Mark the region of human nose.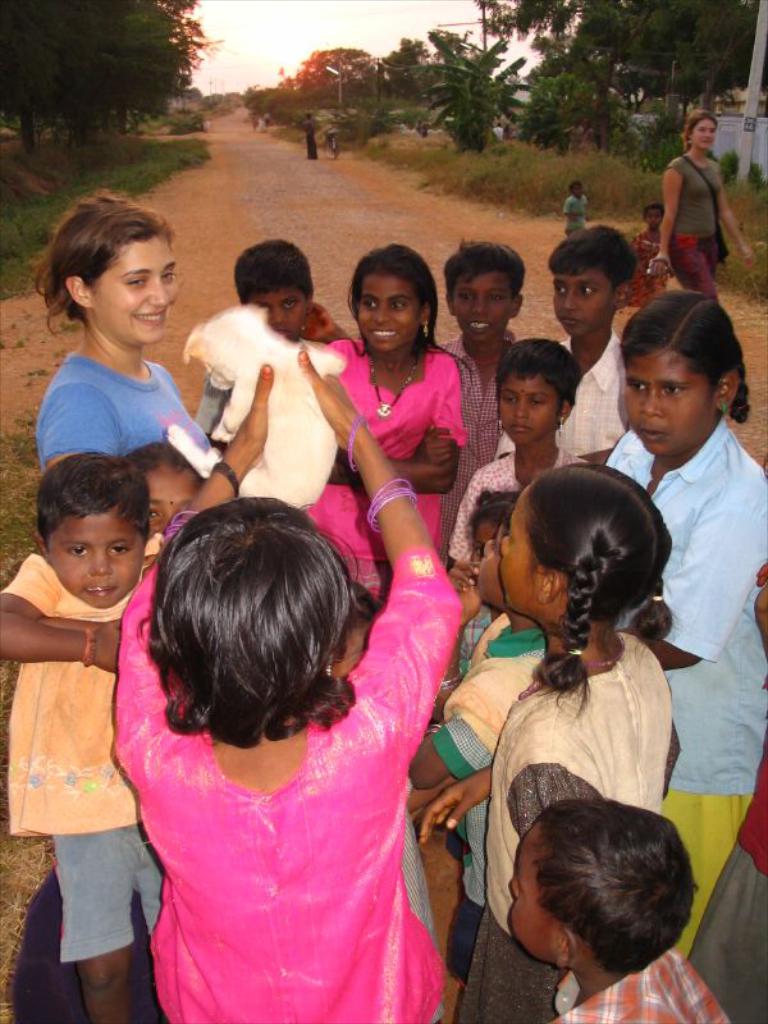
Region: bbox(88, 547, 116, 573).
